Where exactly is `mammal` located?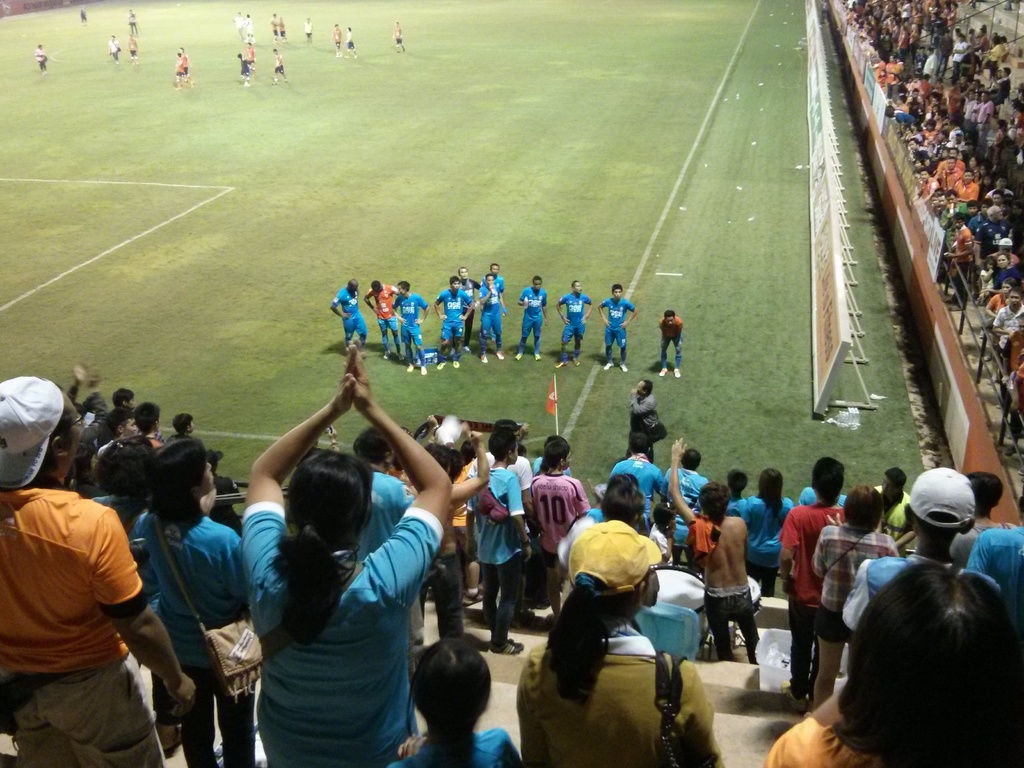
Its bounding box is 435,276,475,367.
